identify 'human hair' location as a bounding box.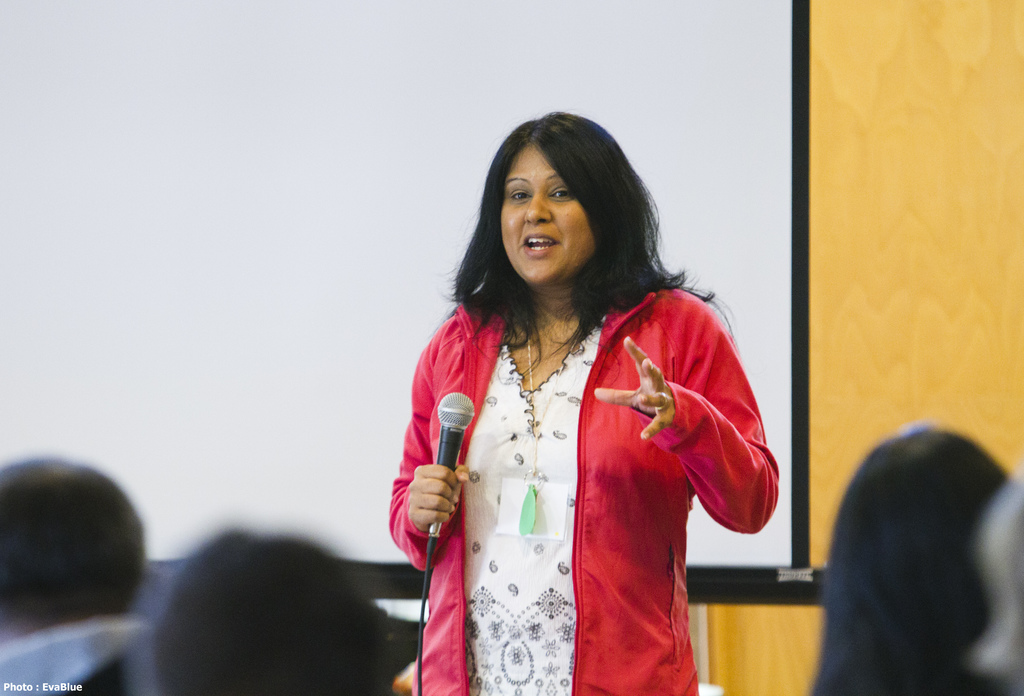
435, 101, 728, 369.
